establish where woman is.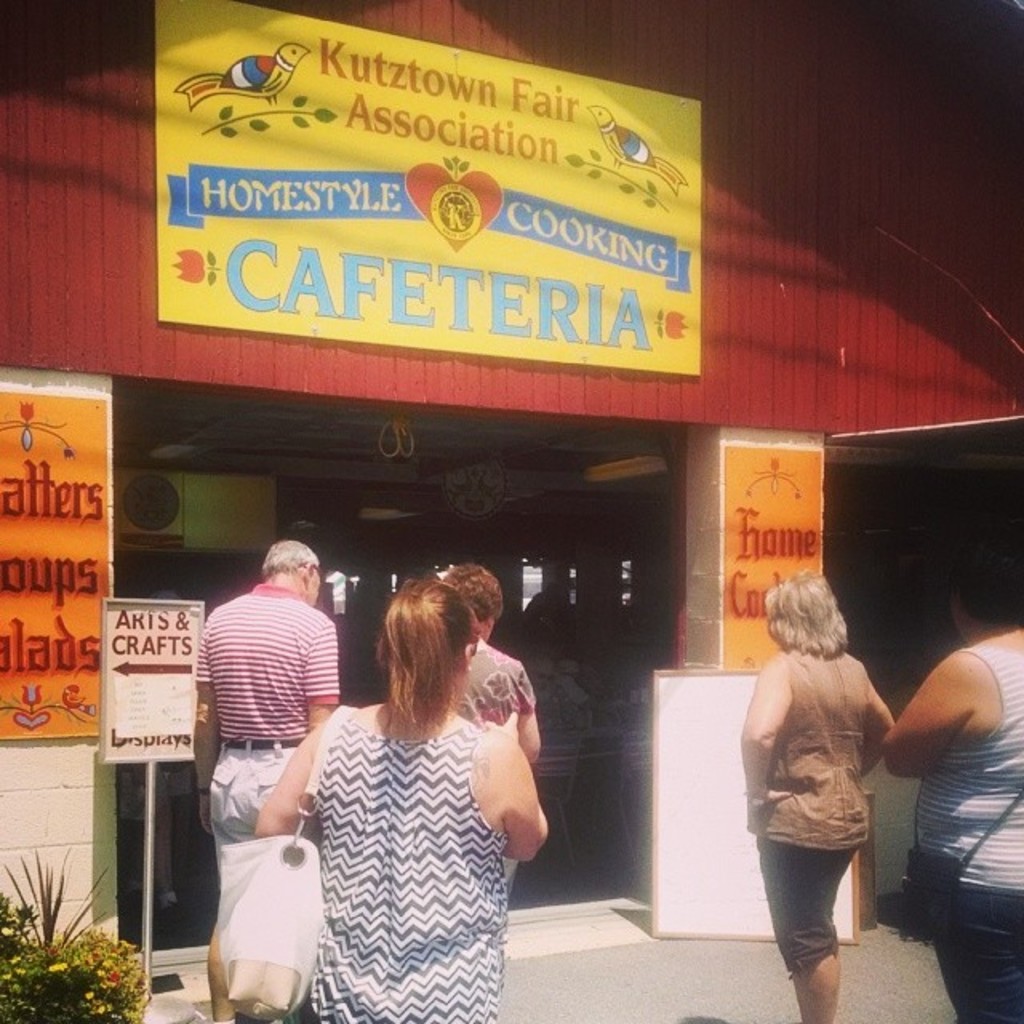
Established at <box>446,555,552,896</box>.
